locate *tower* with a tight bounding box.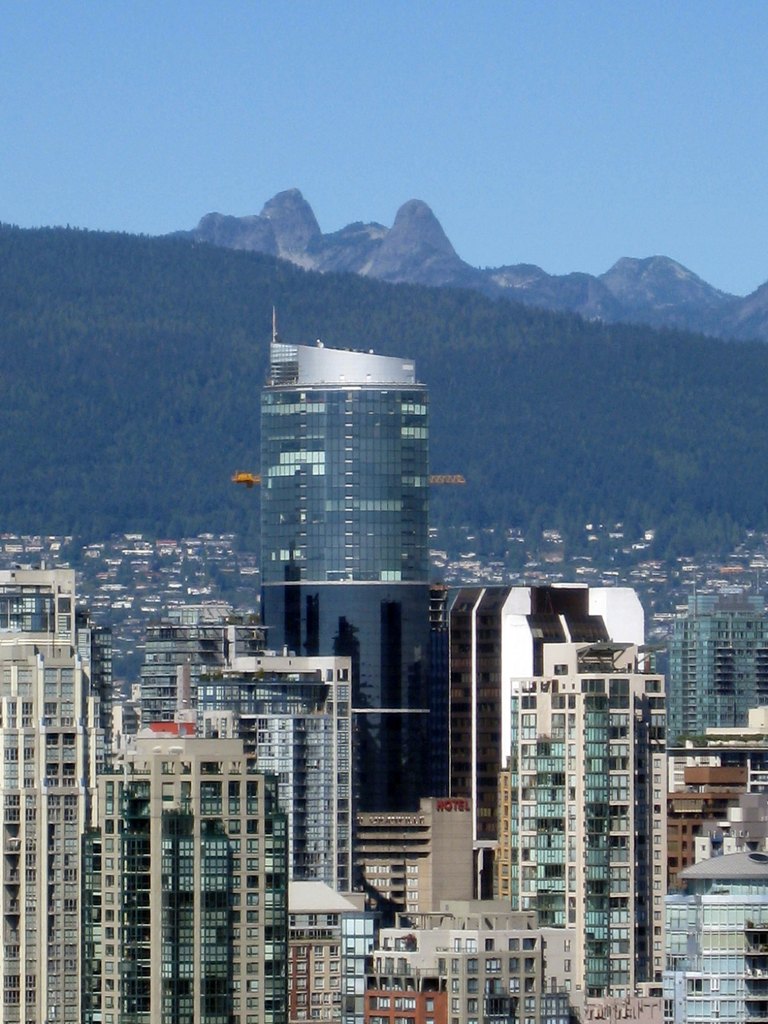
497,660,685,995.
